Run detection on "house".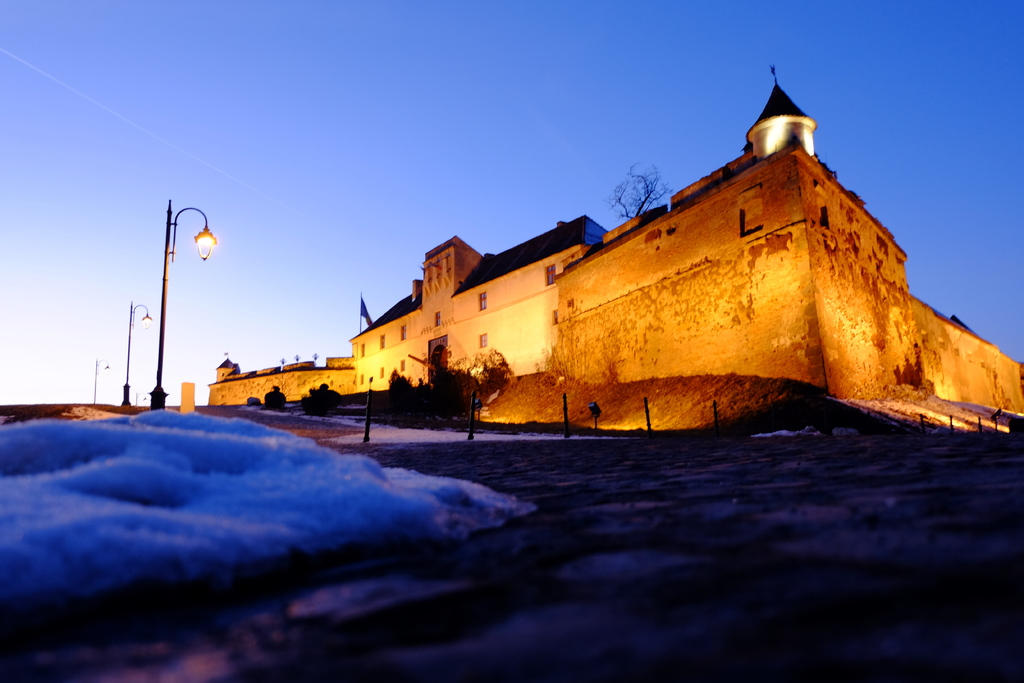
Result: [551, 58, 1023, 401].
